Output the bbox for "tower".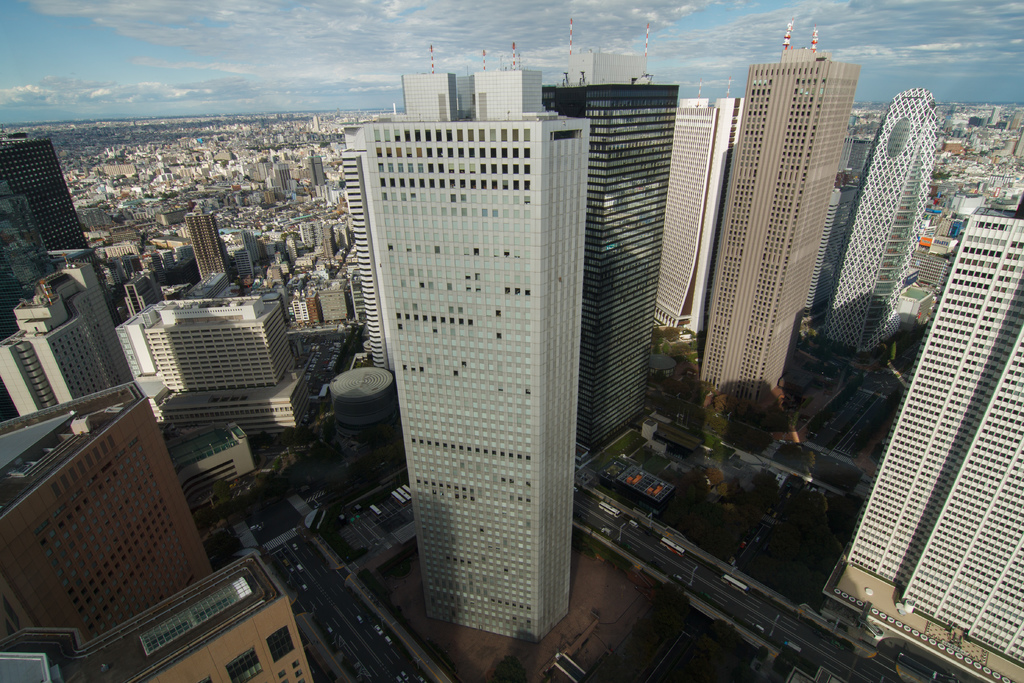
{"x1": 0, "y1": 543, "x2": 305, "y2": 682}.
